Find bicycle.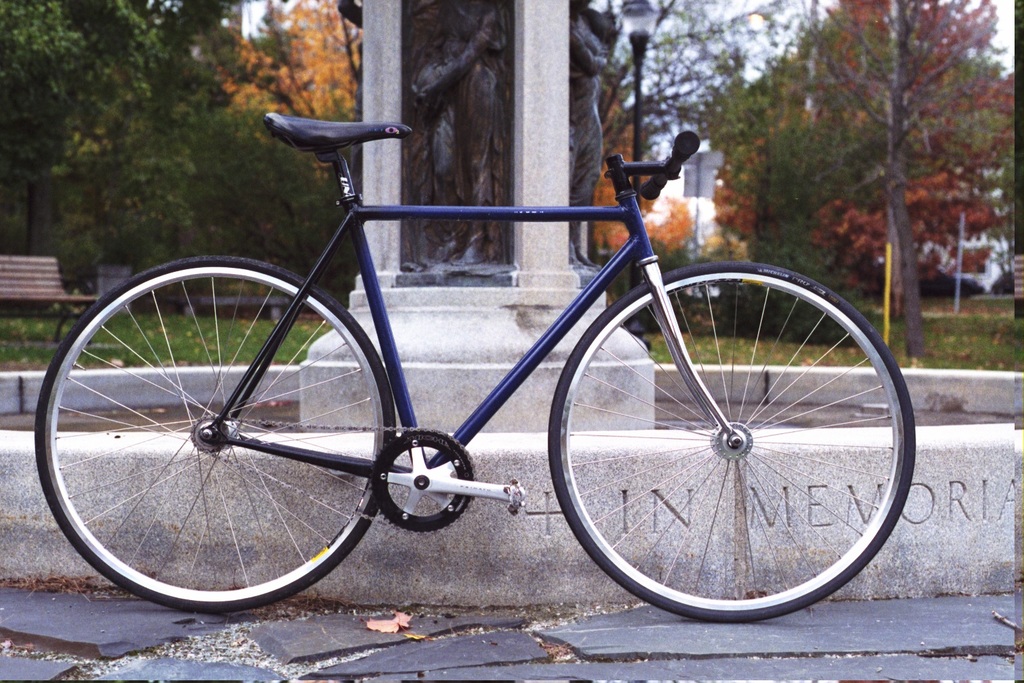
<region>35, 111, 914, 626</region>.
